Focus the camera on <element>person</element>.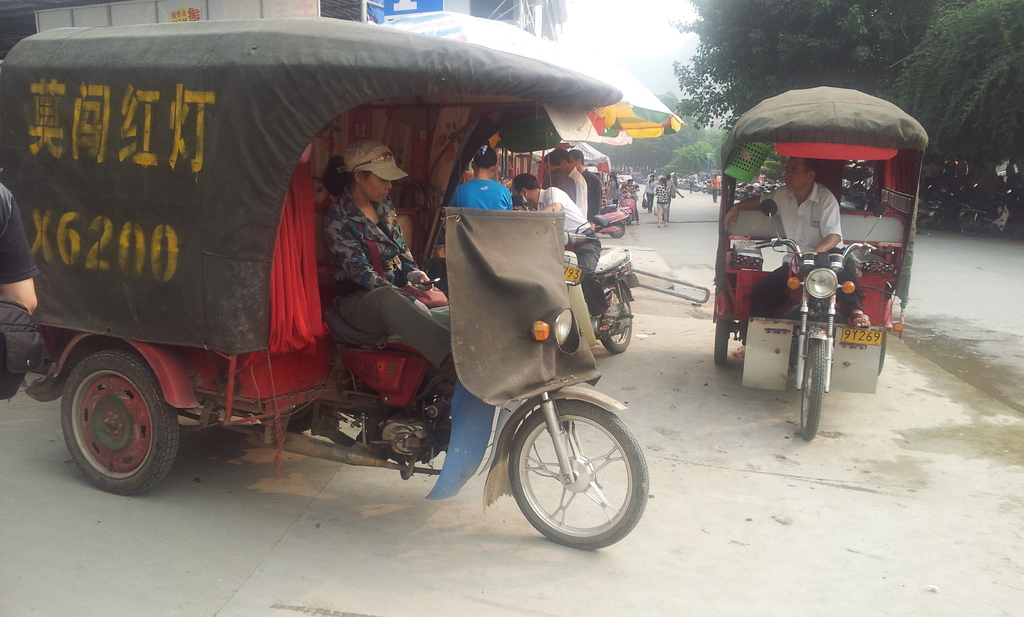
Focus region: [left=621, top=176, right=637, bottom=219].
